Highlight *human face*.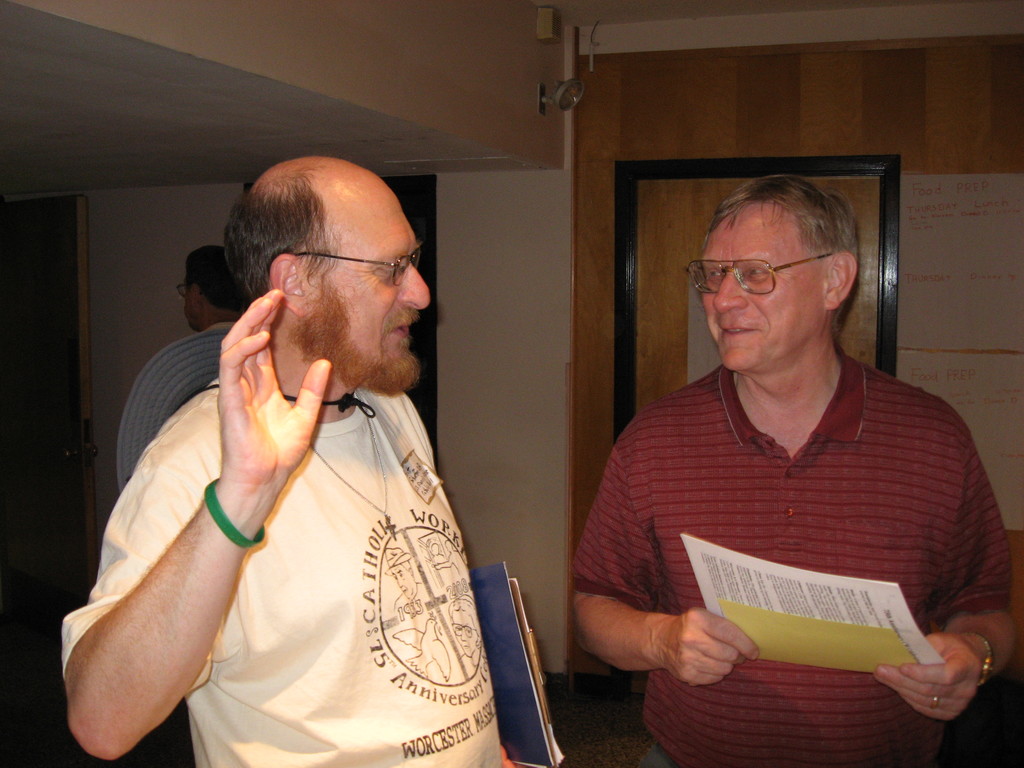
Highlighted region: [700, 203, 822, 376].
